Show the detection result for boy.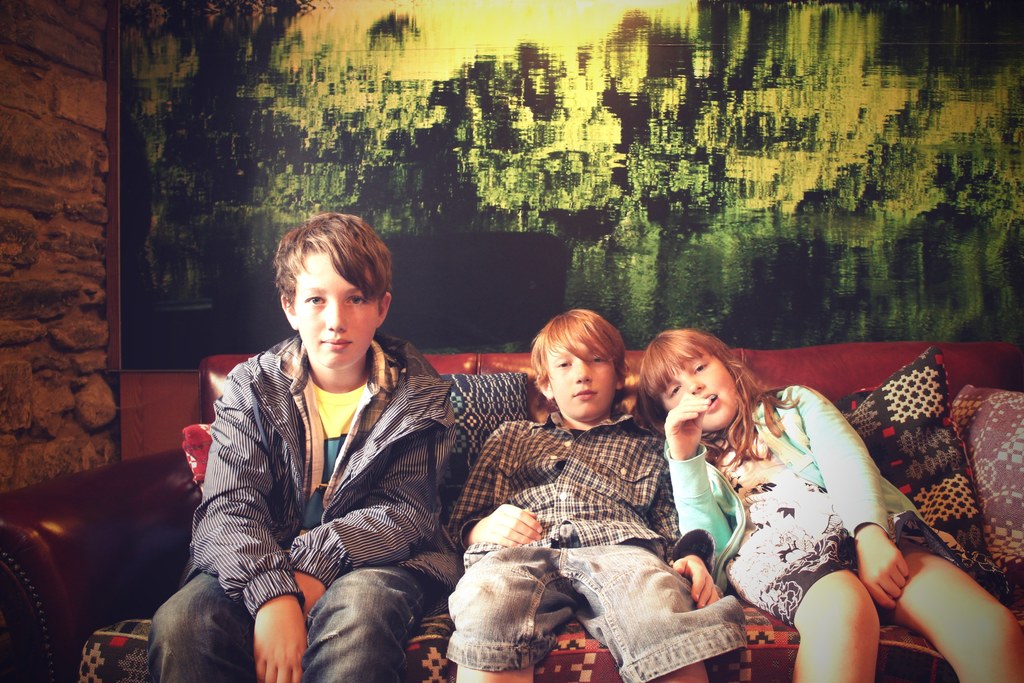
(left=466, top=317, right=700, bottom=620).
